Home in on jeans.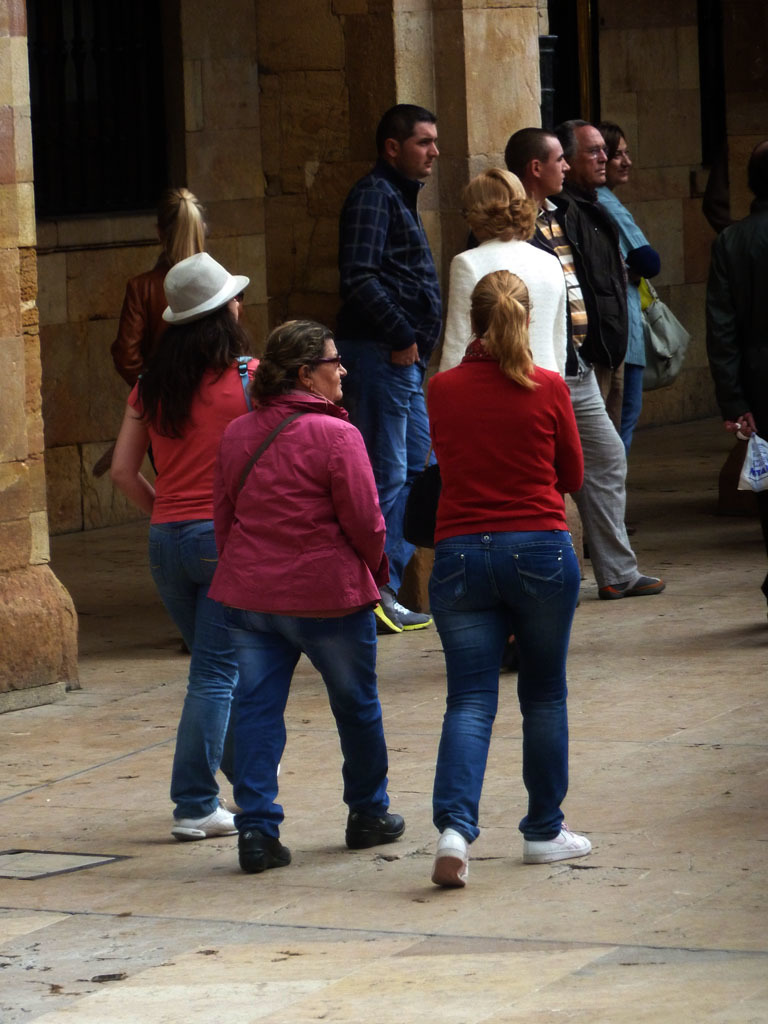
Homed in at <bbox>223, 608, 391, 826</bbox>.
